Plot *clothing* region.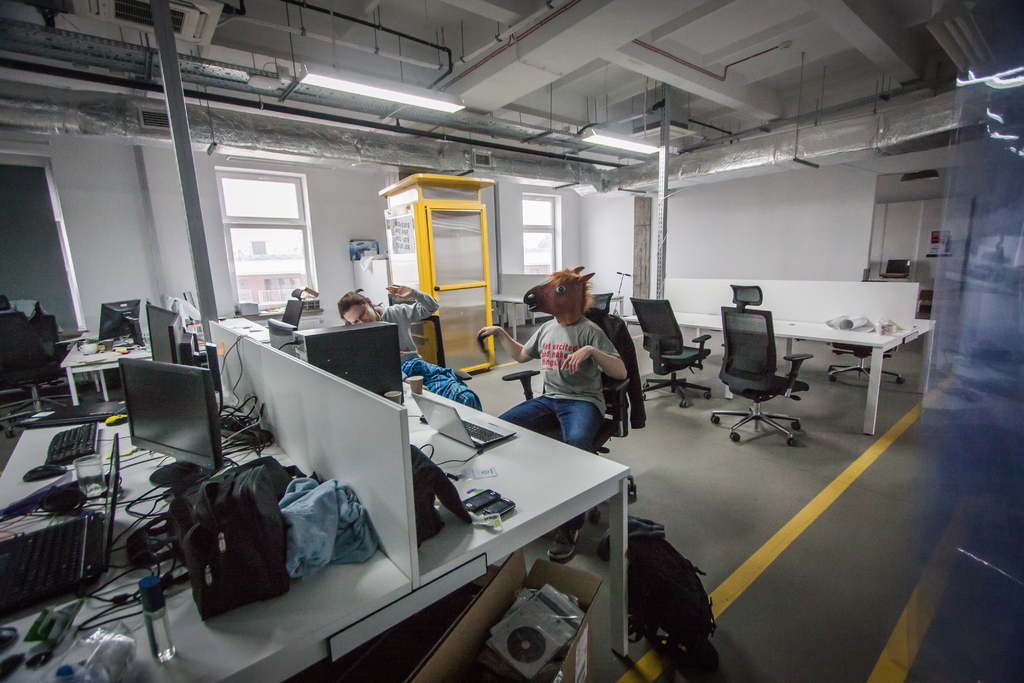
Plotted at crop(513, 288, 642, 457).
